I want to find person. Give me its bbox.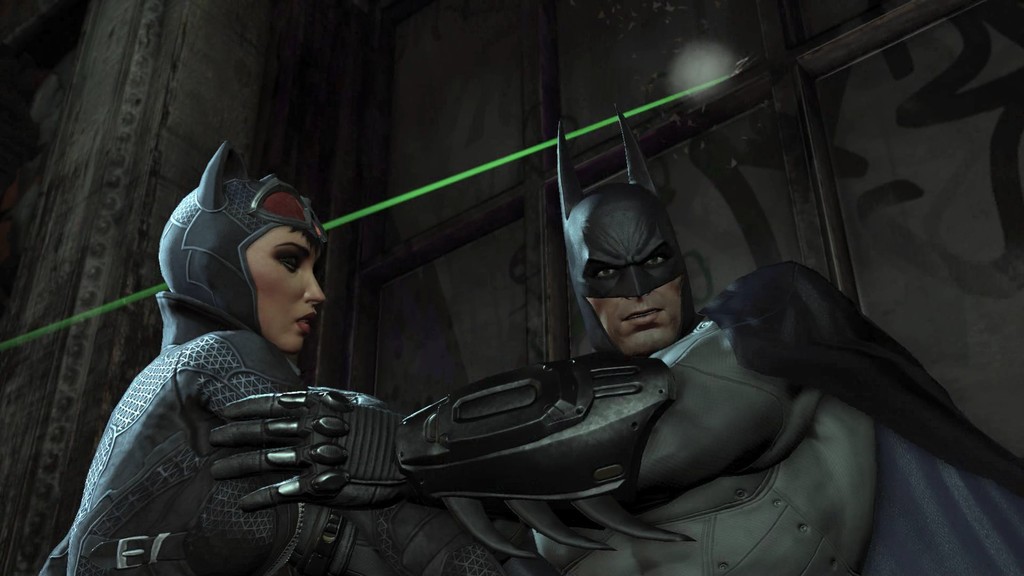
x1=39 y1=140 x2=524 y2=575.
